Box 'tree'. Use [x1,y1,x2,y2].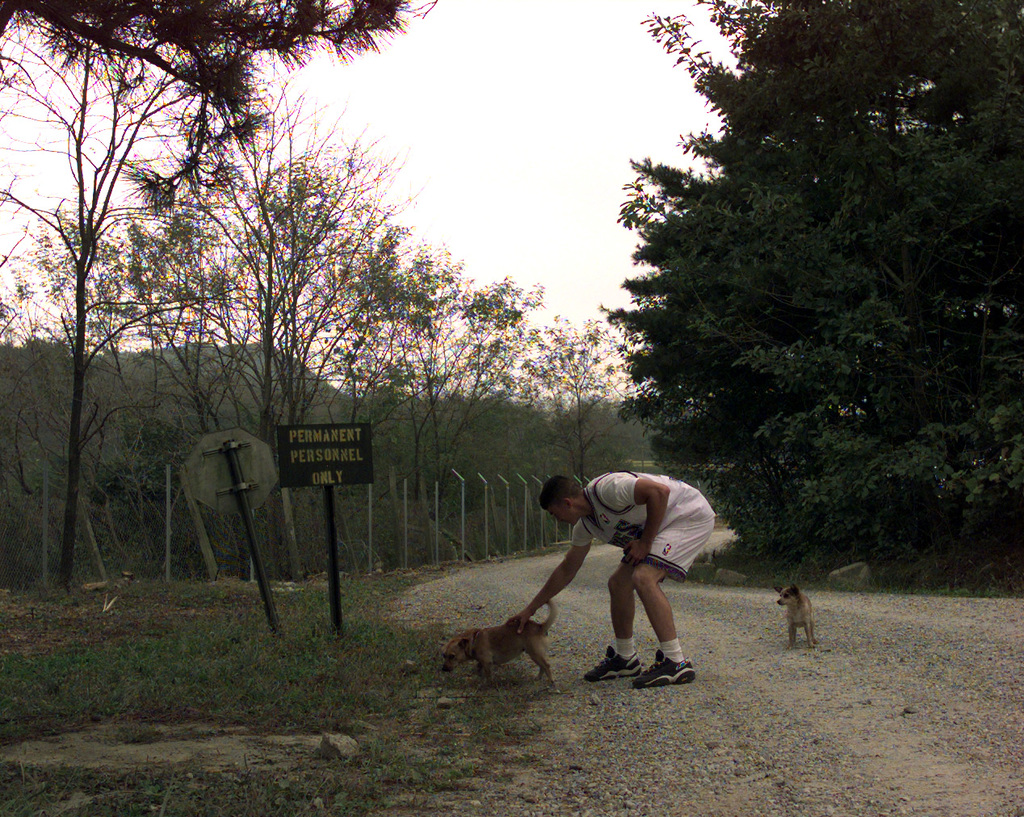
[0,47,250,578].
